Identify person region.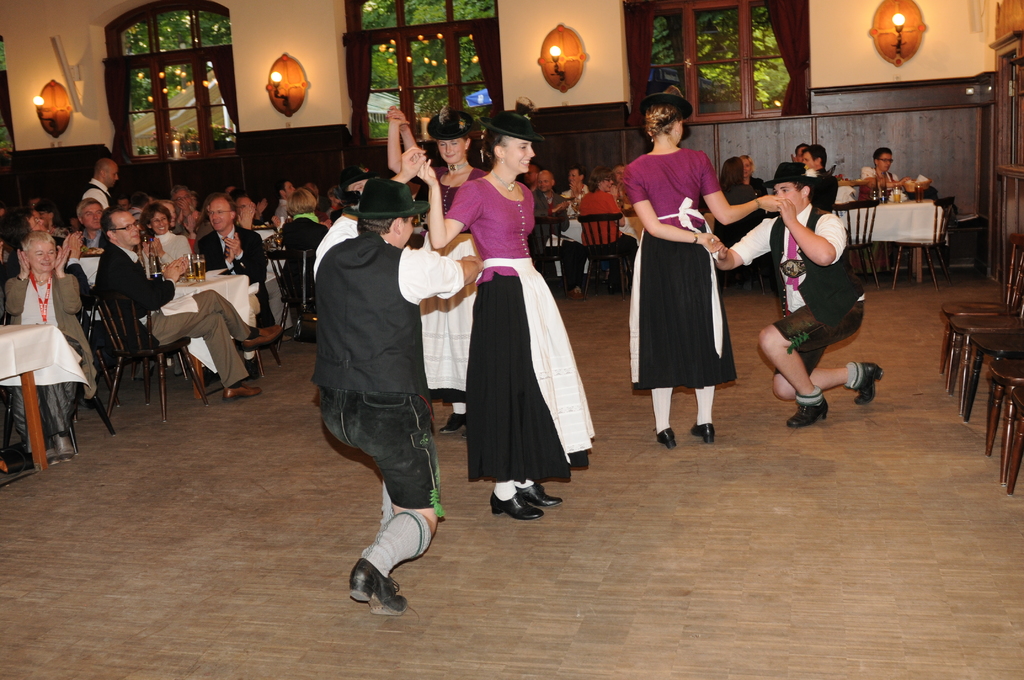
Region: left=616, top=82, right=785, bottom=451.
